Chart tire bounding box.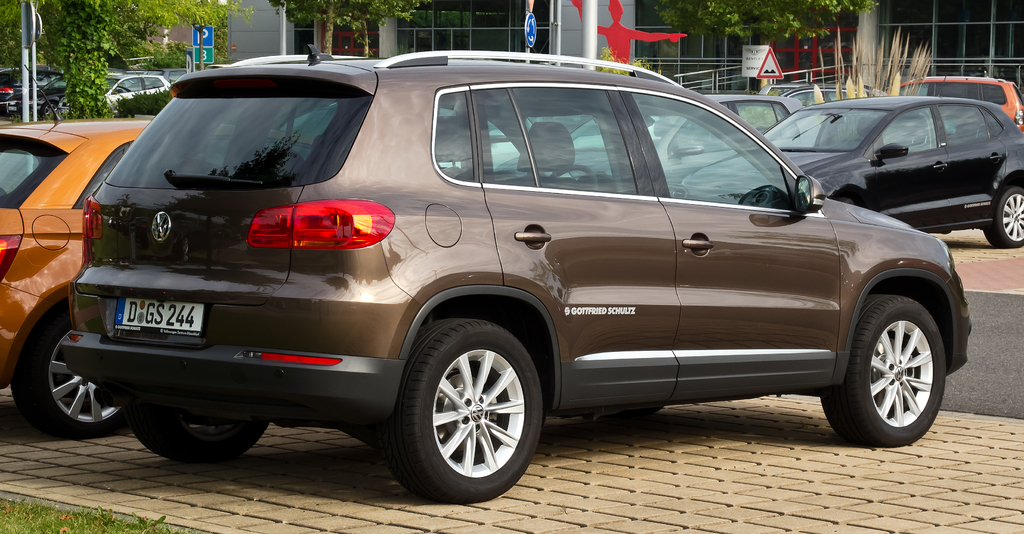
Charted: <region>820, 293, 947, 446</region>.
